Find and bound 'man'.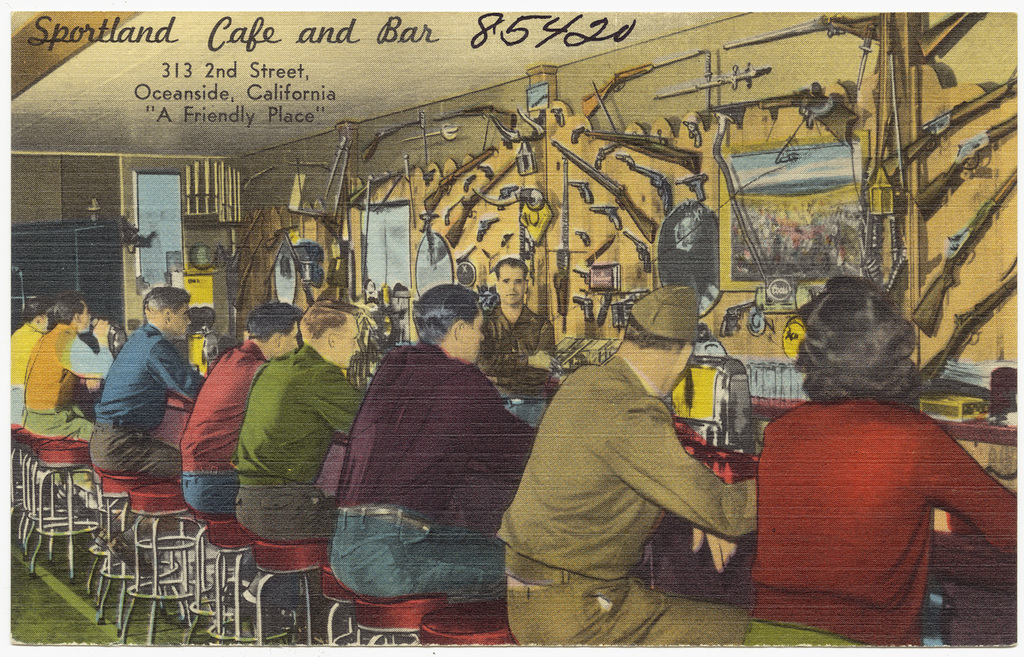
Bound: BBox(1, 303, 53, 427).
